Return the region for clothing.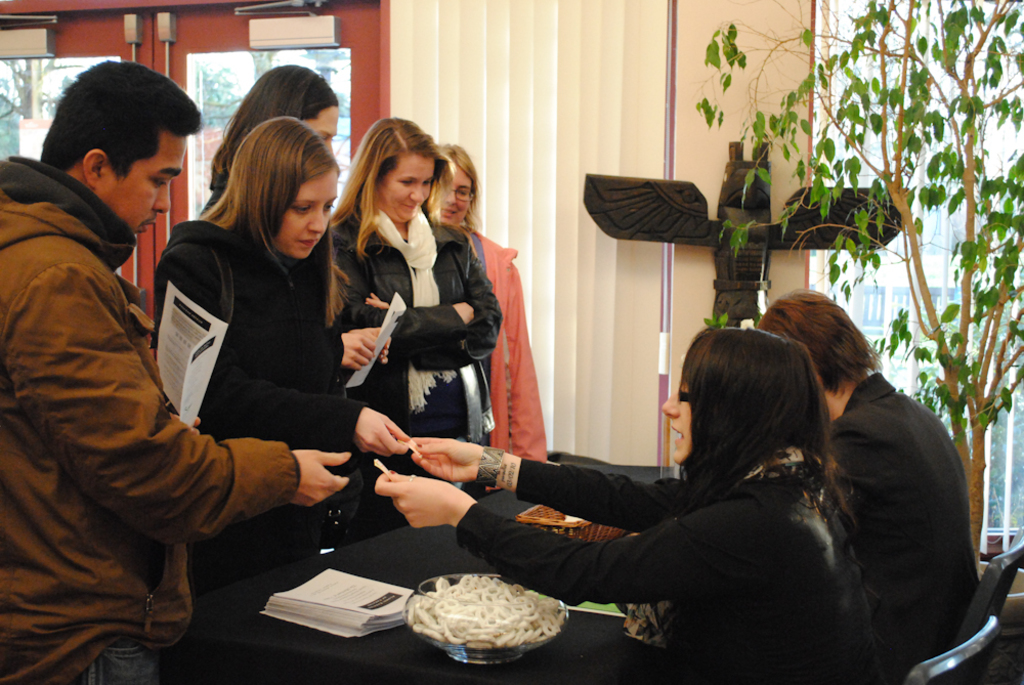
{"left": 0, "top": 158, "right": 307, "bottom": 684}.
